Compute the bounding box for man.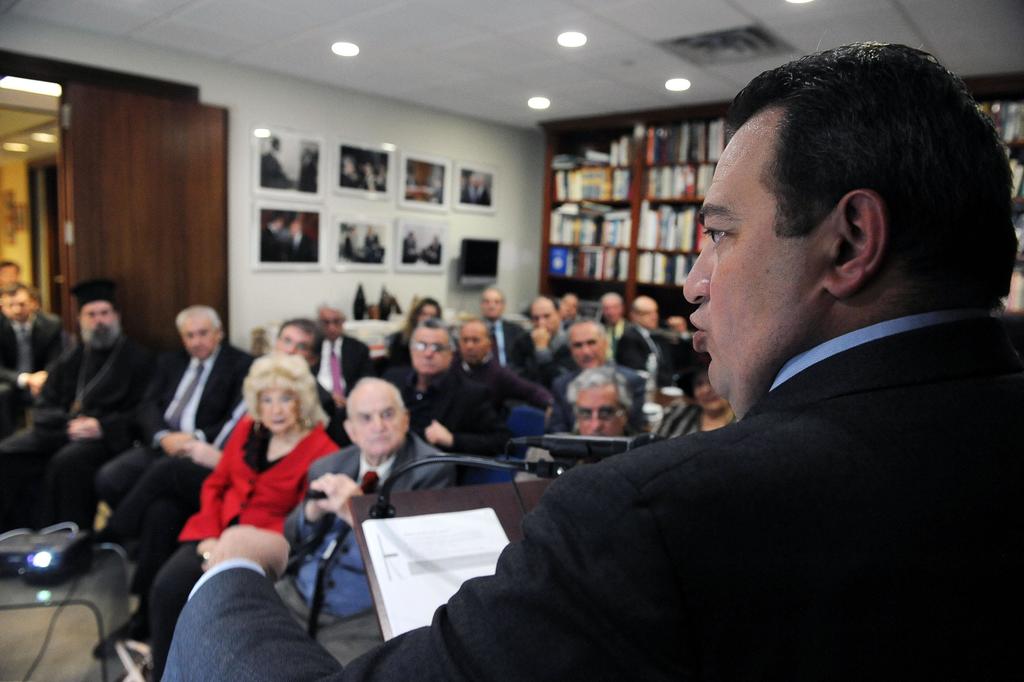
locate(100, 304, 257, 552).
